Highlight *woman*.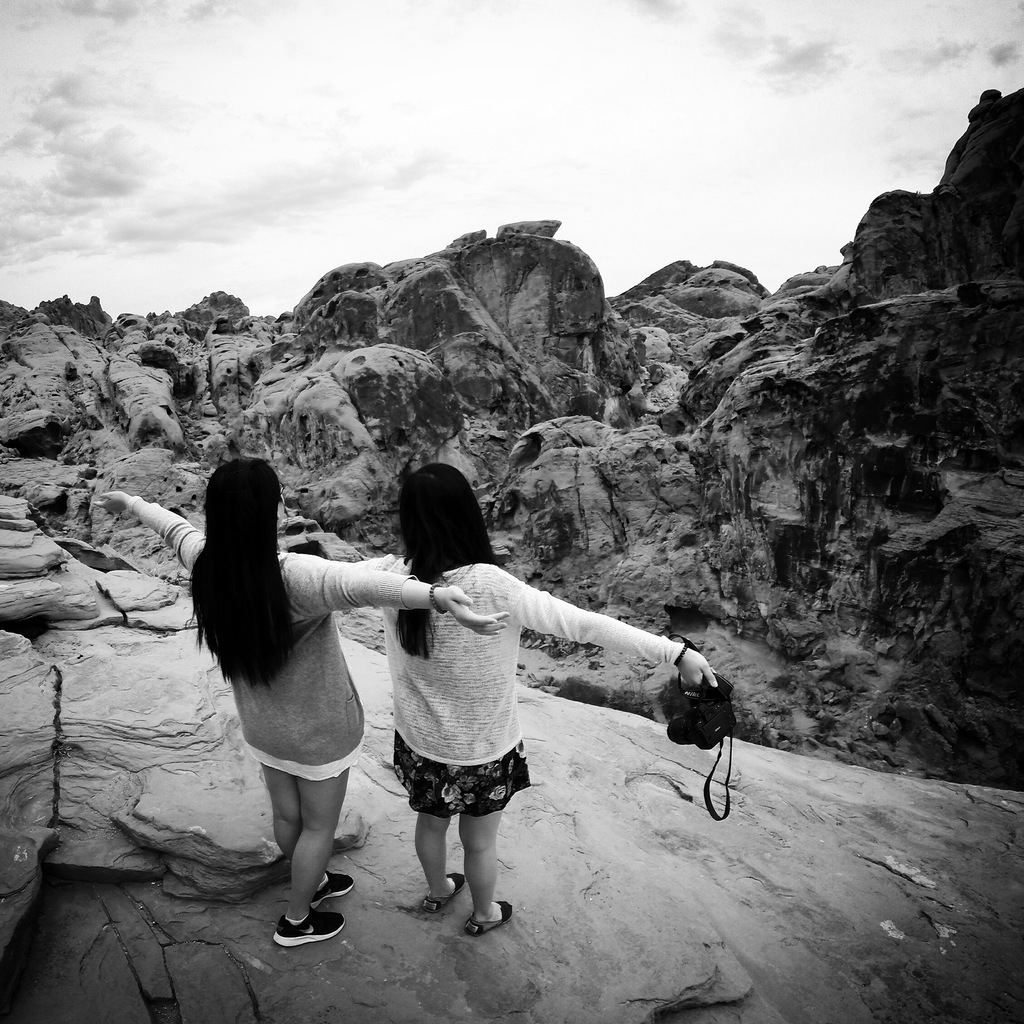
Highlighted region: [left=344, top=465, right=722, bottom=932].
